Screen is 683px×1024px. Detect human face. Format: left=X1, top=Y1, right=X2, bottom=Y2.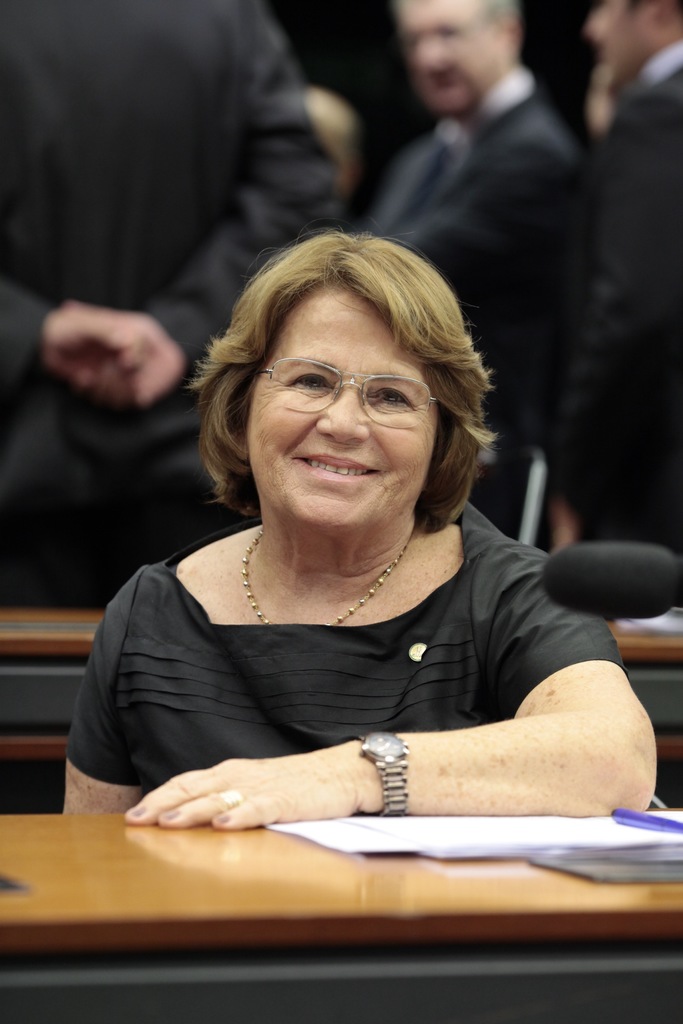
left=246, top=285, right=440, bottom=532.
